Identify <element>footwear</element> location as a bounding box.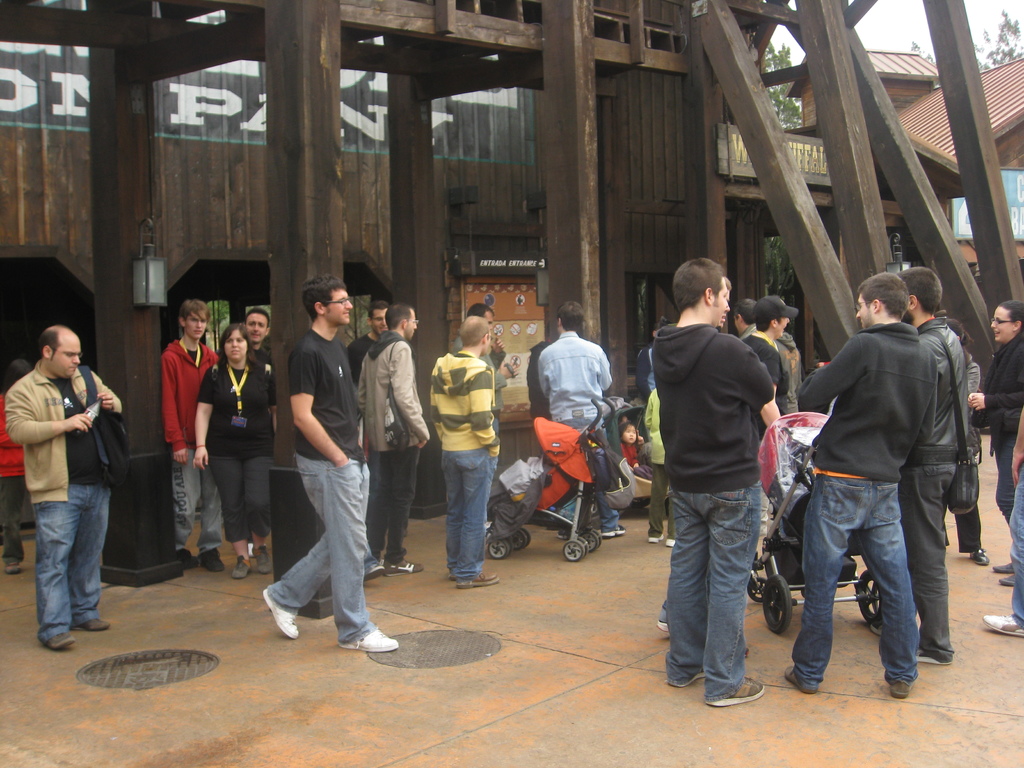
bbox=(645, 534, 661, 542).
